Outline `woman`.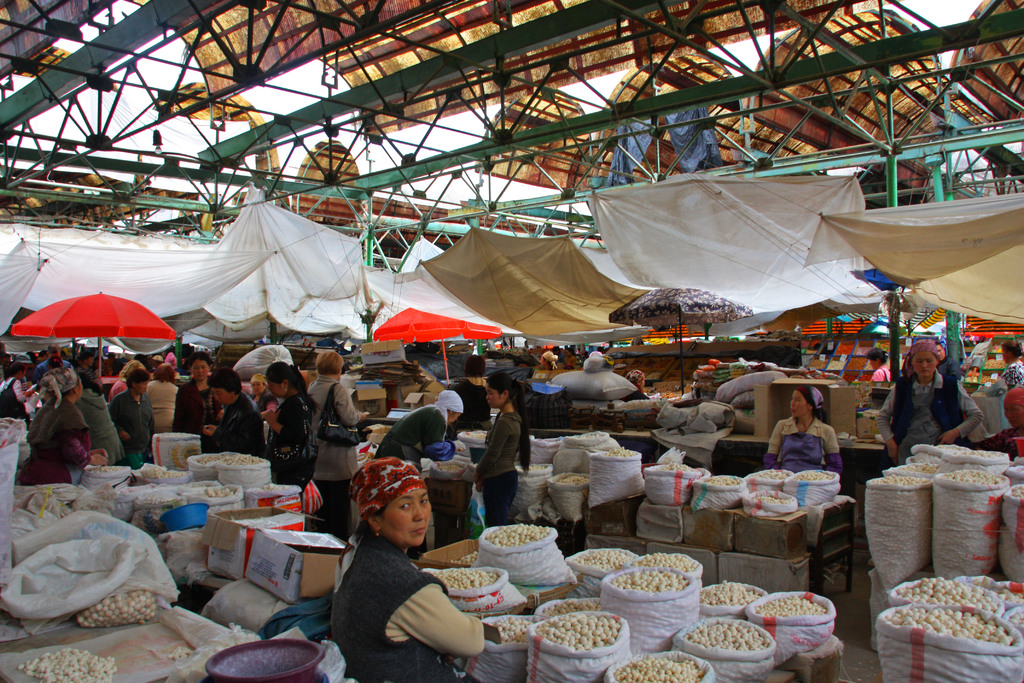
Outline: [x1=864, y1=345, x2=892, y2=386].
